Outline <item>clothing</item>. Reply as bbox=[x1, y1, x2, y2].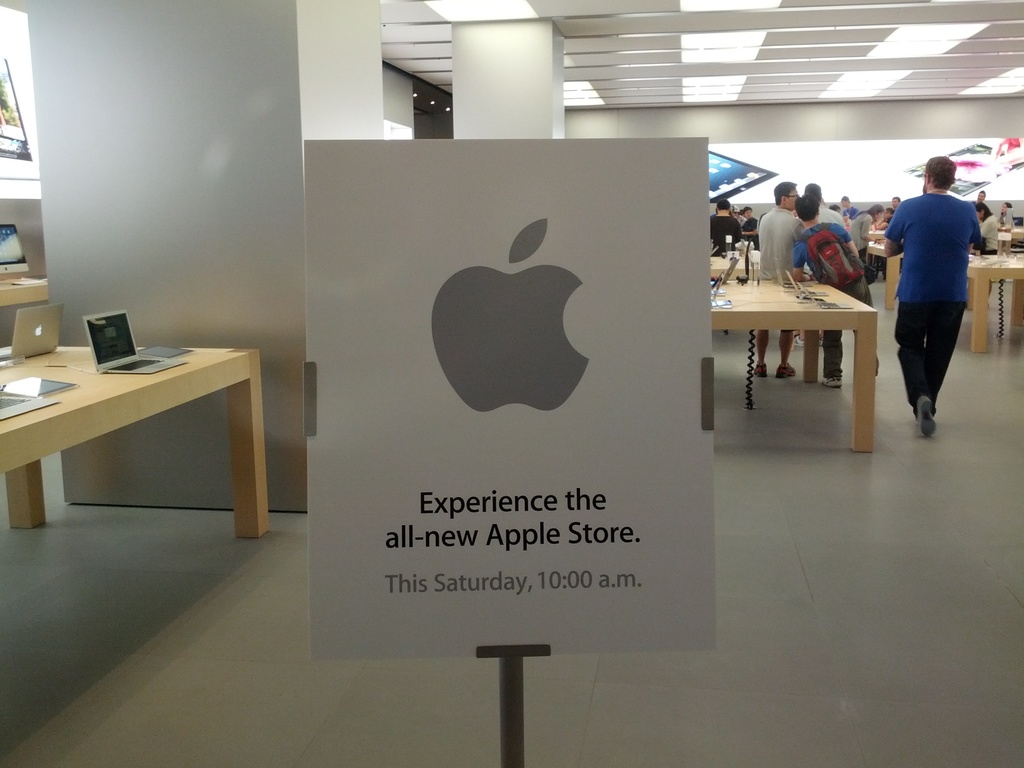
bbox=[893, 161, 988, 411].
